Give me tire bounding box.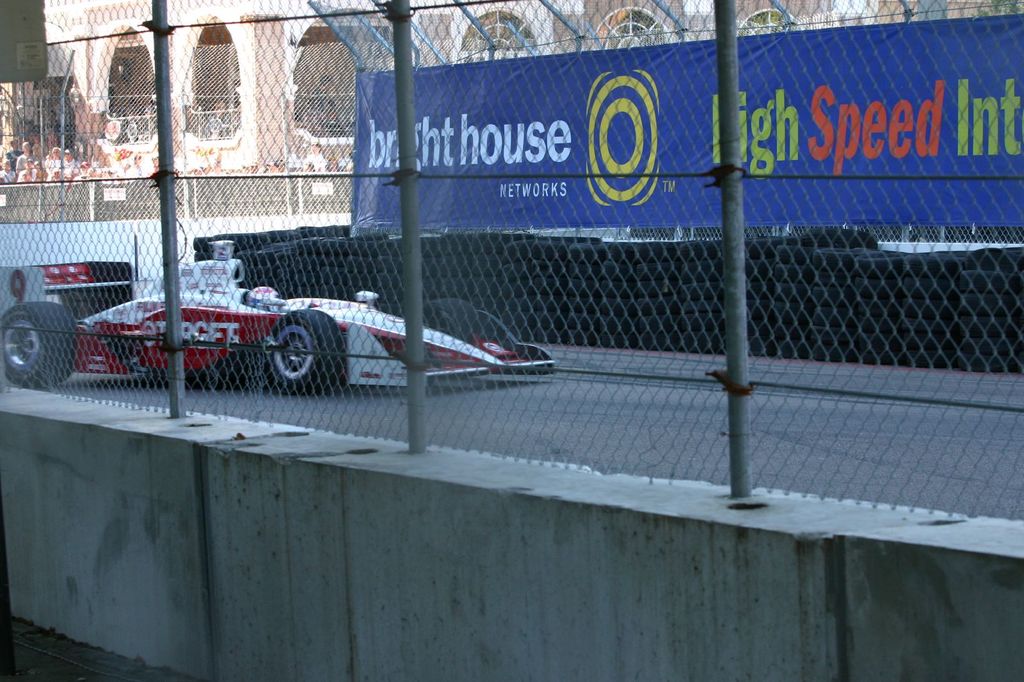
(422,298,479,342).
